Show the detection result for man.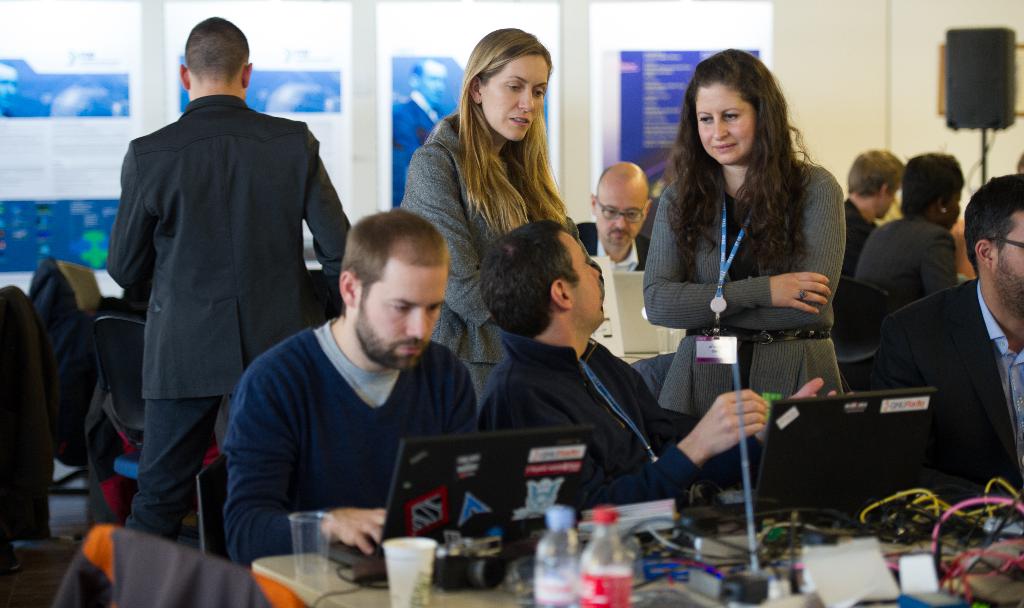
box(482, 221, 854, 524).
